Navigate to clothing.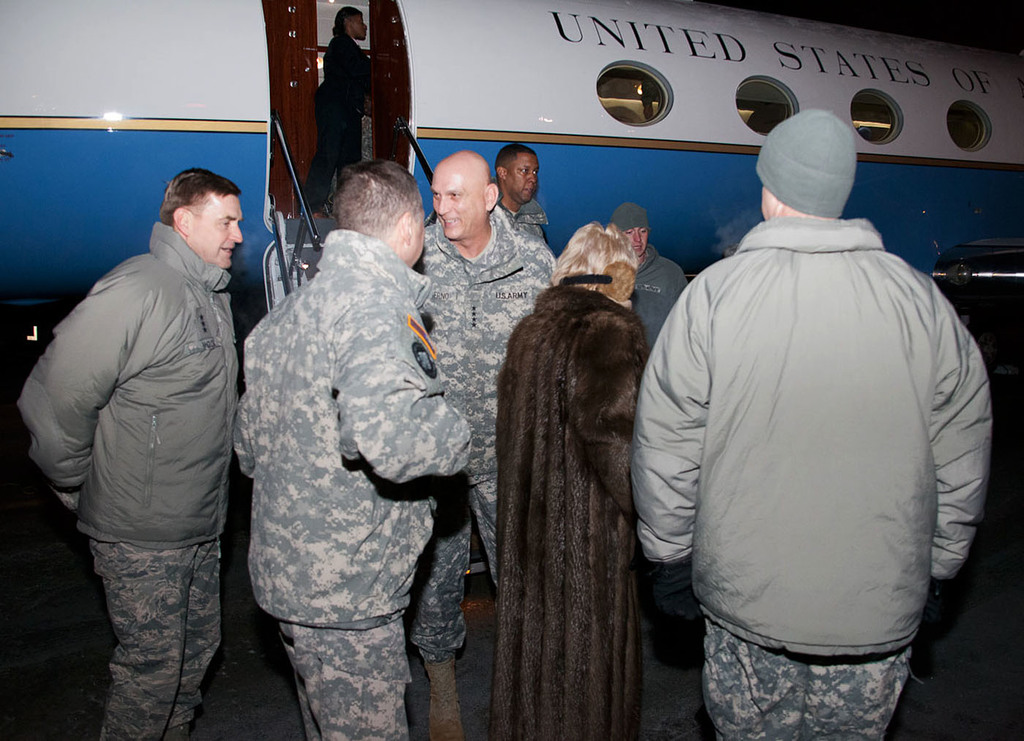
Navigation target: {"left": 237, "top": 227, "right": 473, "bottom": 740}.
